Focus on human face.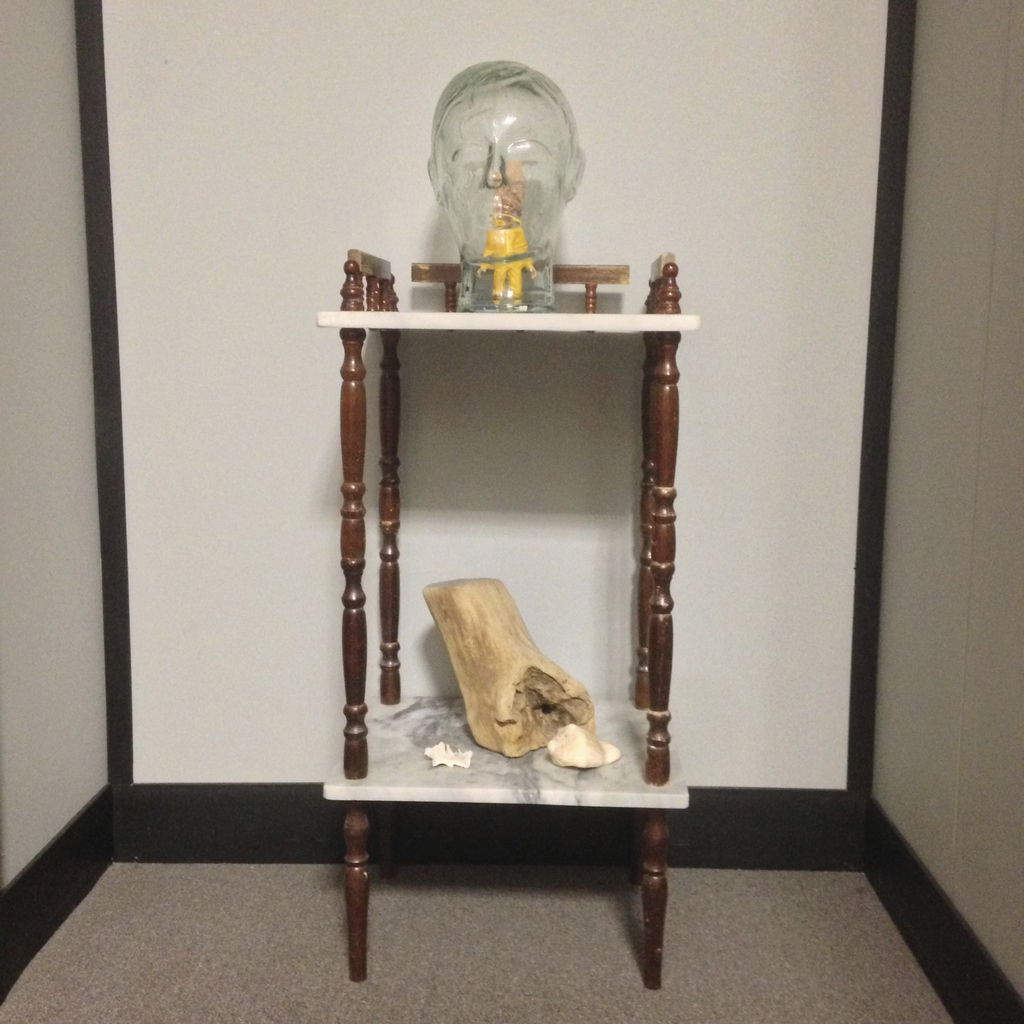
Focused at pyautogui.locateOnScreen(435, 92, 567, 261).
